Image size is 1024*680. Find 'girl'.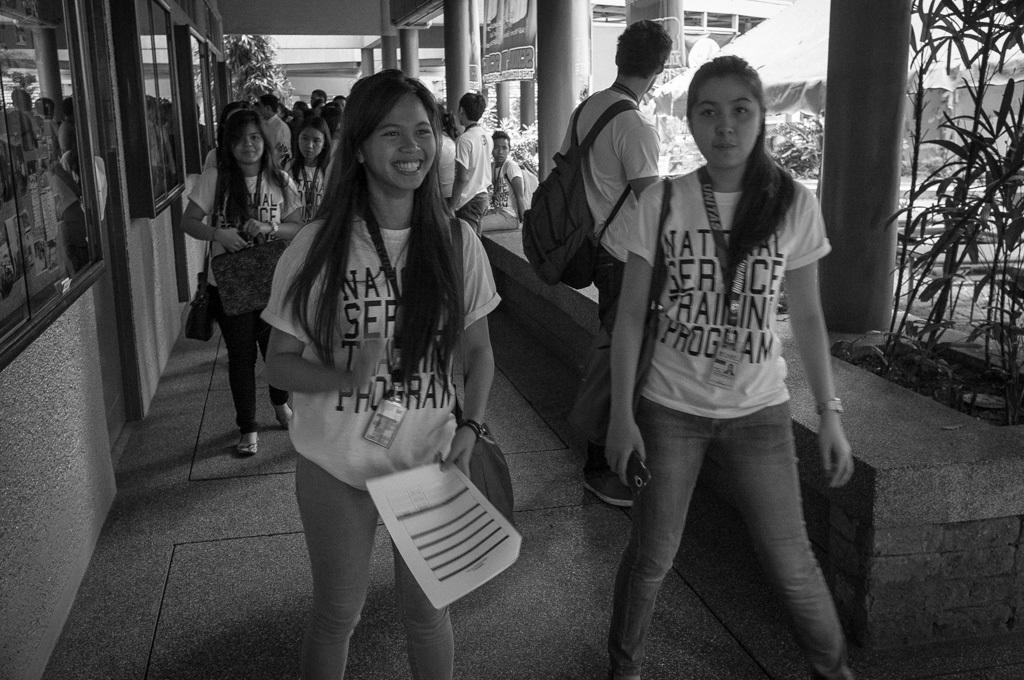
bbox(283, 119, 346, 221).
